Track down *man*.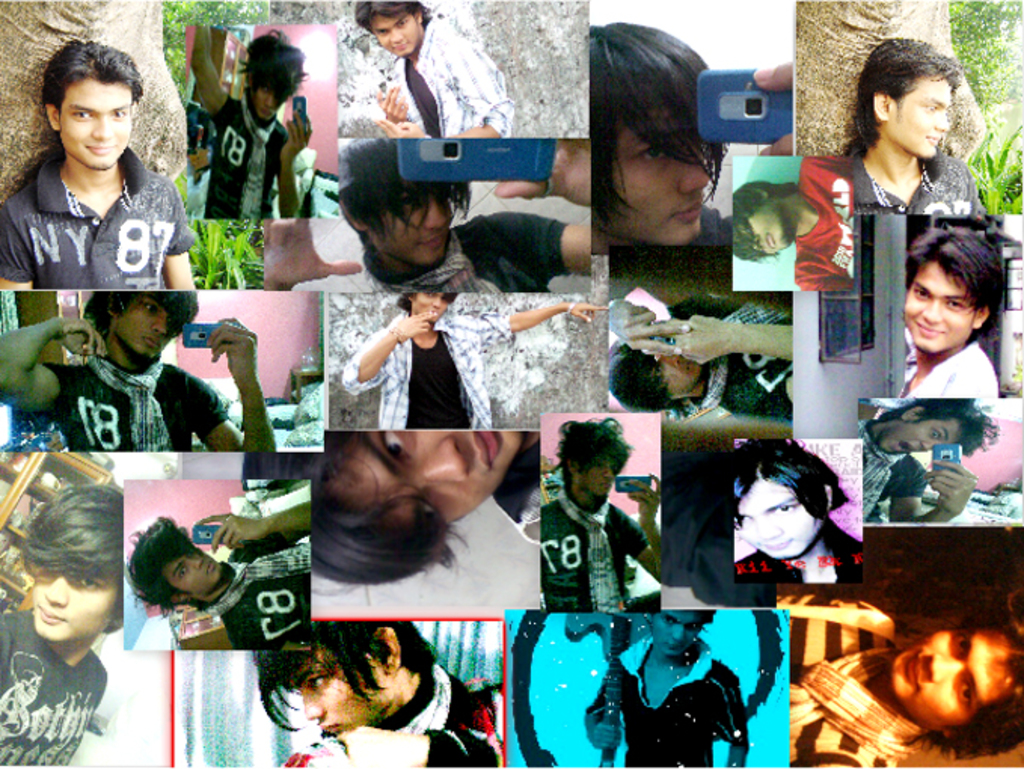
Tracked to (left=342, top=291, right=612, bottom=433).
